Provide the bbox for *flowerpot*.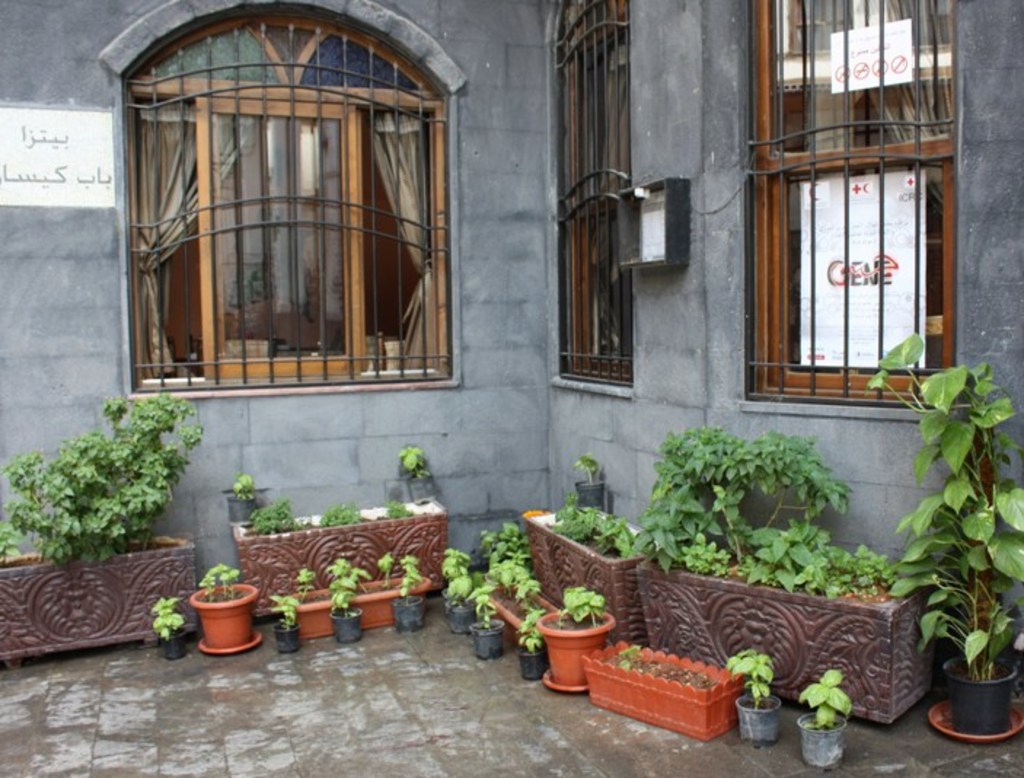
left=577, top=635, right=741, bottom=744.
